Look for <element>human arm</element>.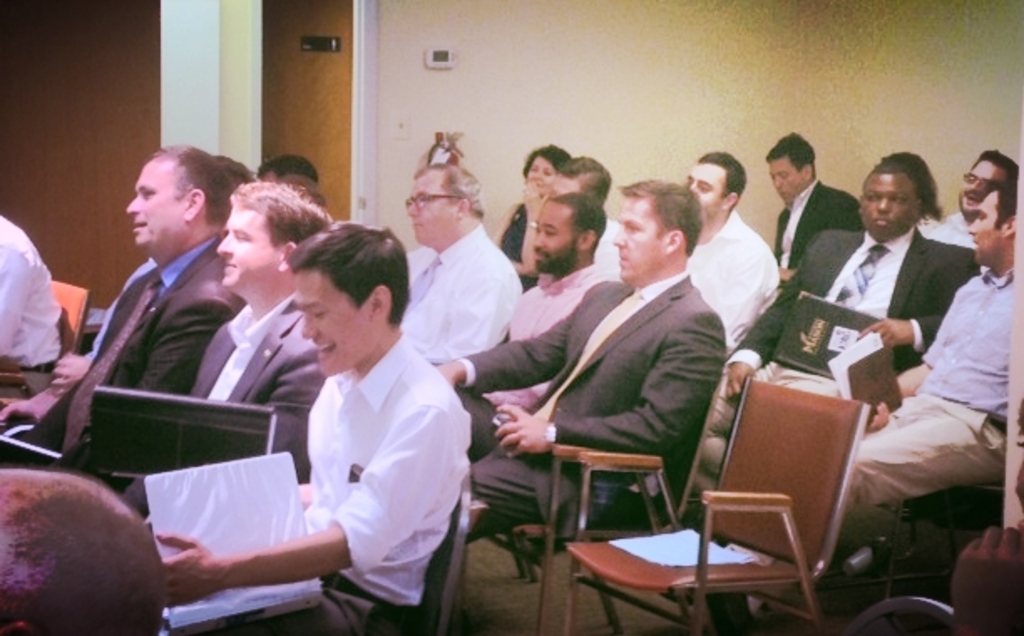
Found: <box>520,179,549,285</box>.
